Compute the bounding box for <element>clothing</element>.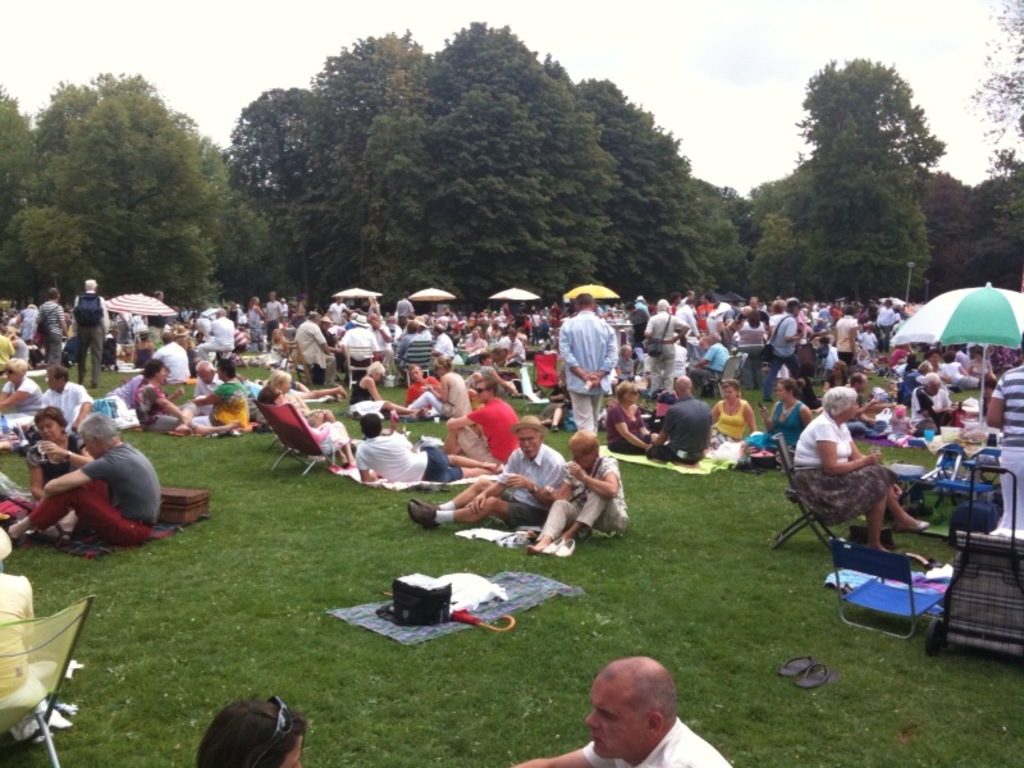
[614,356,639,383].
